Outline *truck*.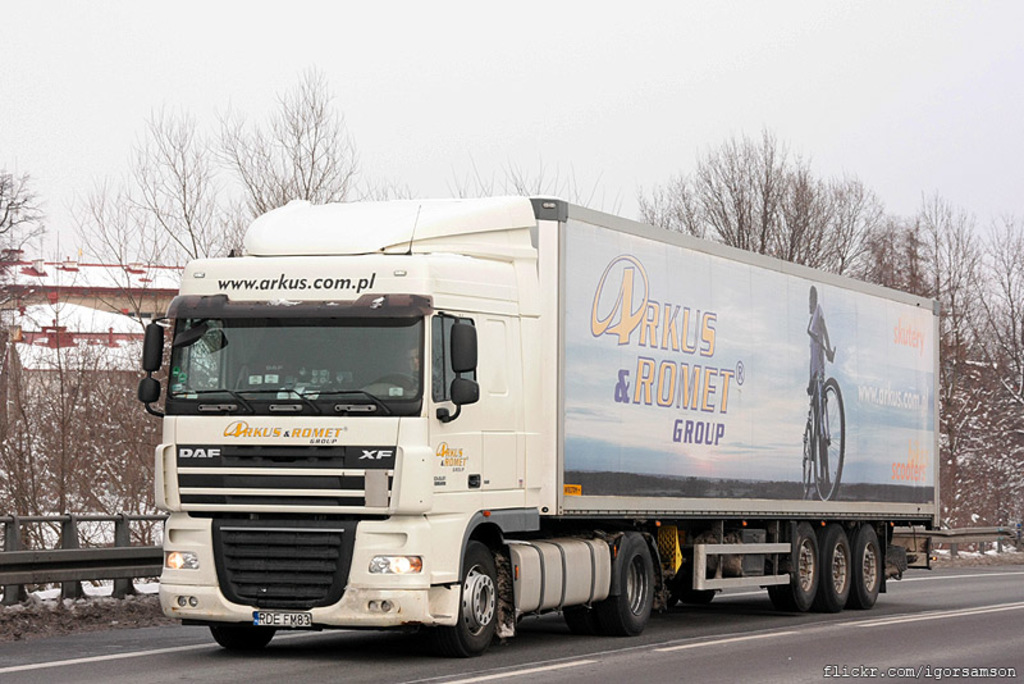
Outline: BBox(136, 192, 943, 656).
